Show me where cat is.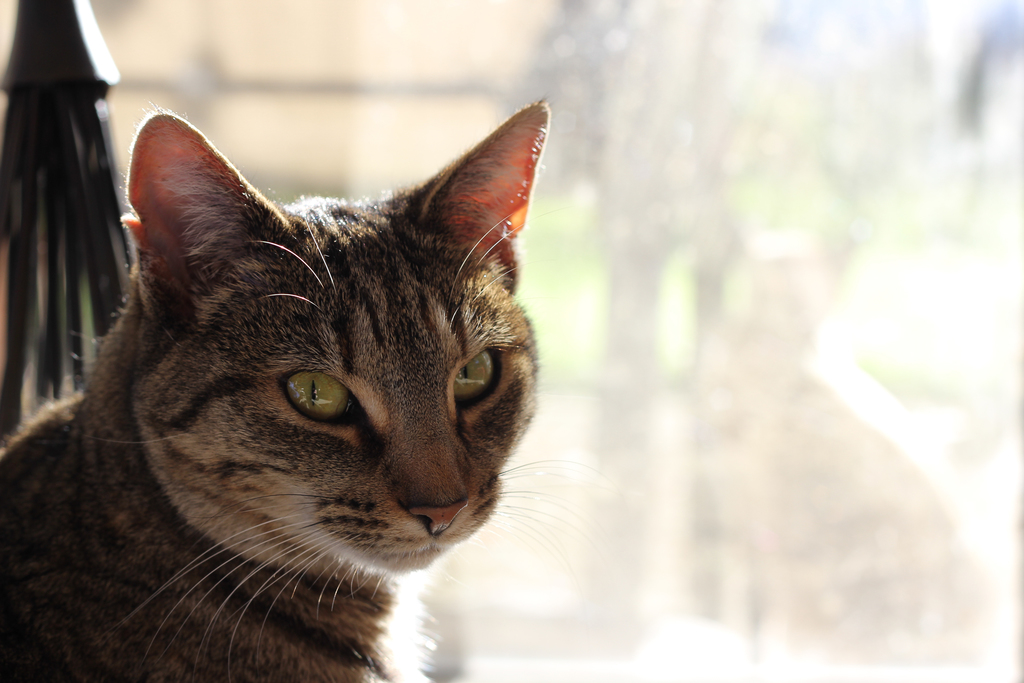
cat is at x1=0, y1=83, x2=600, y2=682.
